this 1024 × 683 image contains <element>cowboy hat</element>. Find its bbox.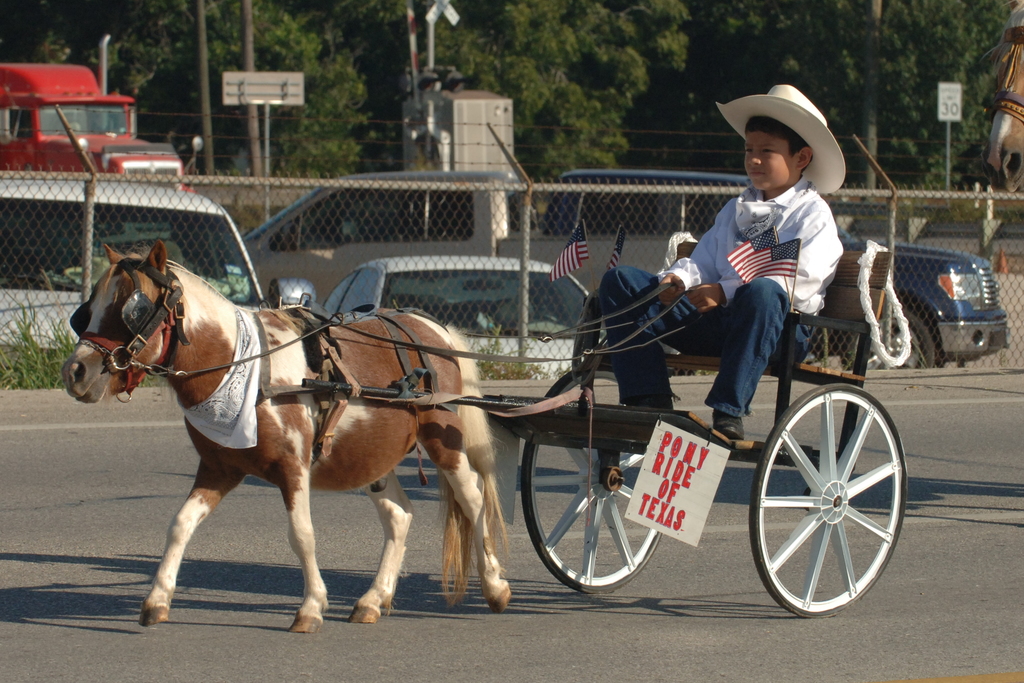
(722,74,853,188).
